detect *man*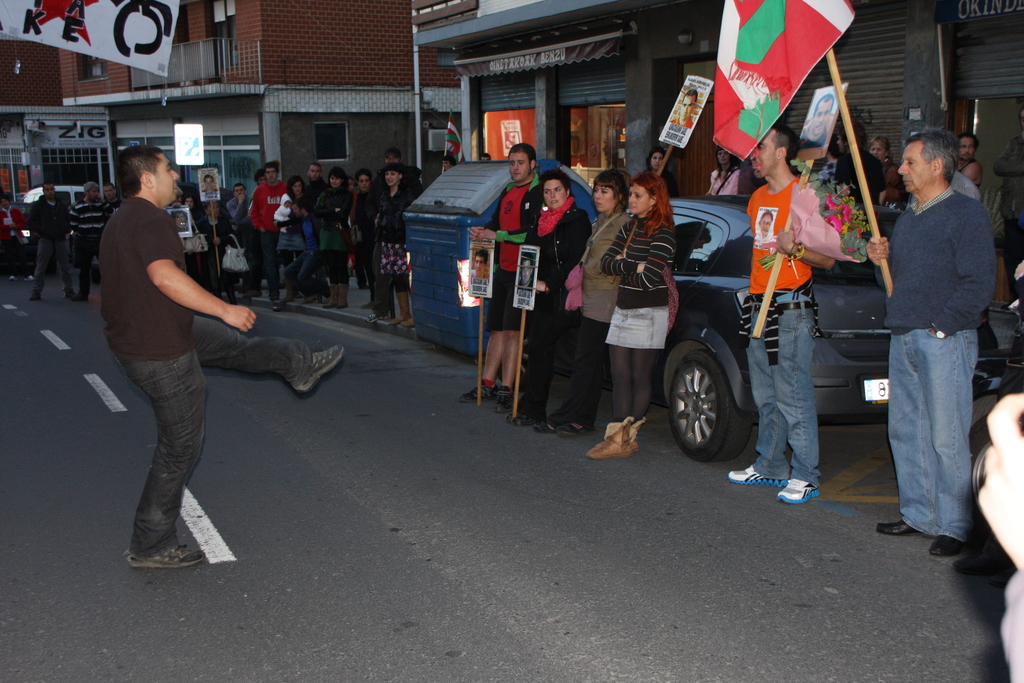
{"left": 30, "top": 181, "right": 76, "bottom": 302}
